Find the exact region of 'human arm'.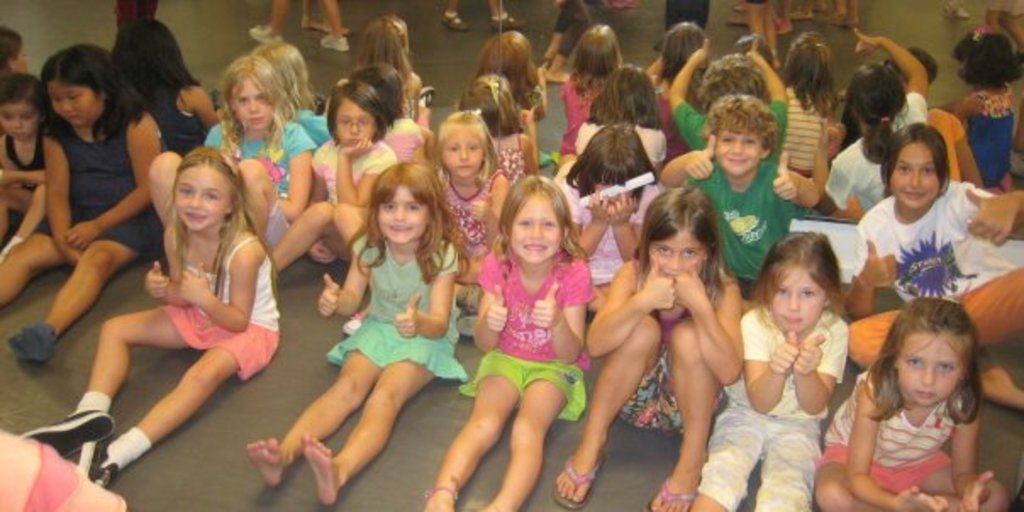
Exact region: 527:266:578:365.
